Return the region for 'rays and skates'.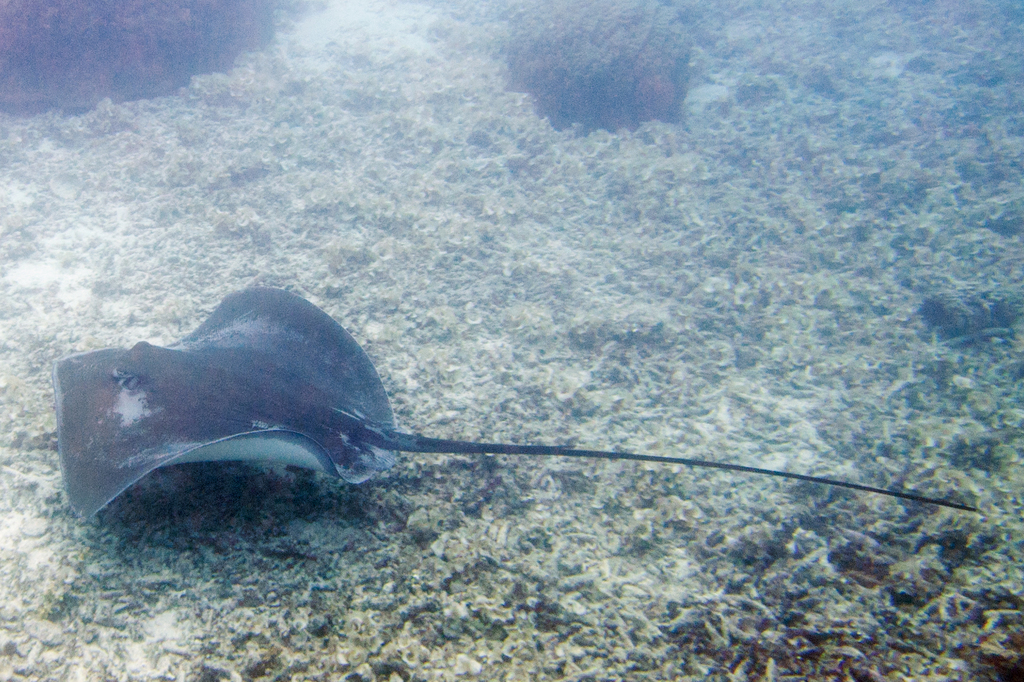
[50, 285, 977, 520].
